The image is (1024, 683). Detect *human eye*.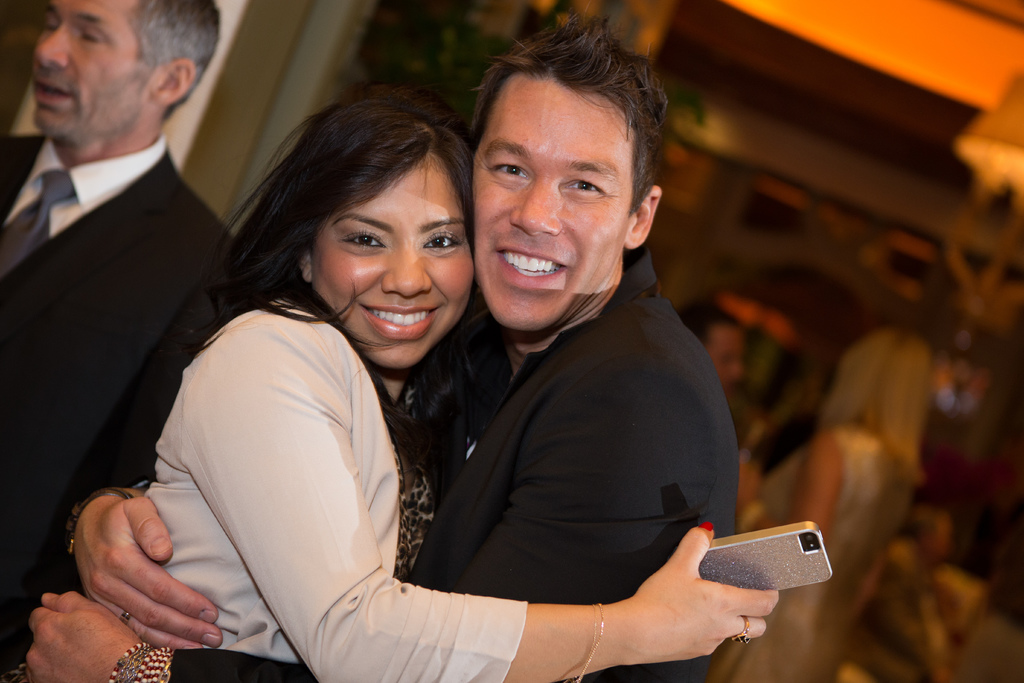
Detection: <box>493,160,534,182</box>.
